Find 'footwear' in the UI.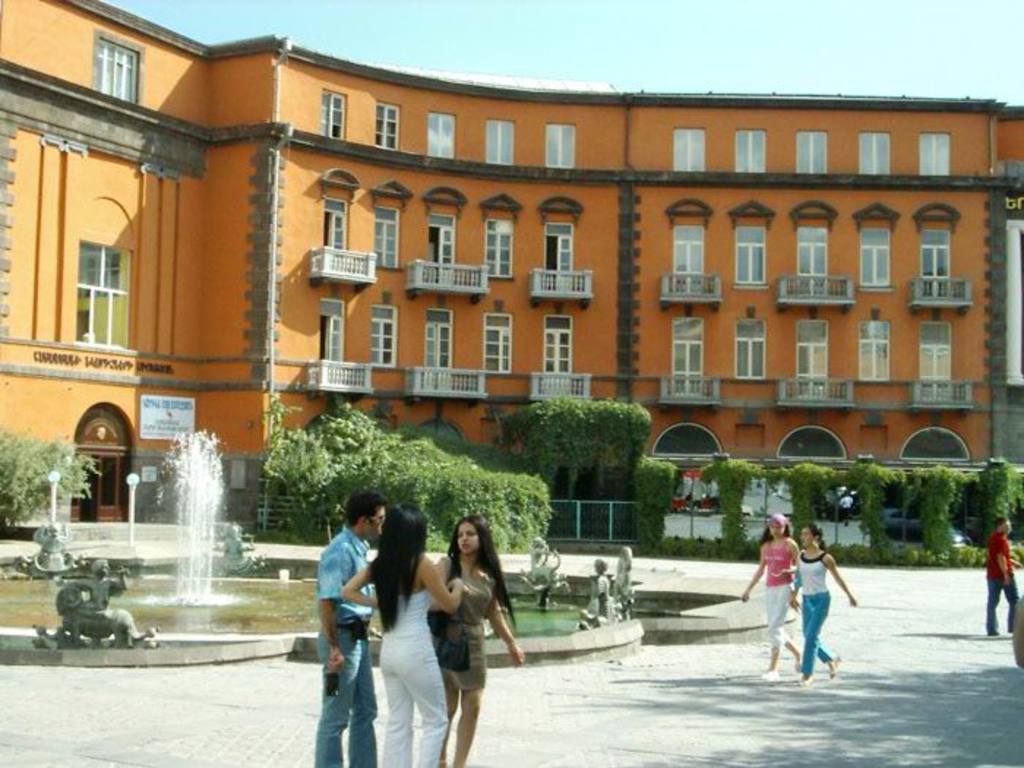
UI element at <region>799, 673, 813, 685</region>.
